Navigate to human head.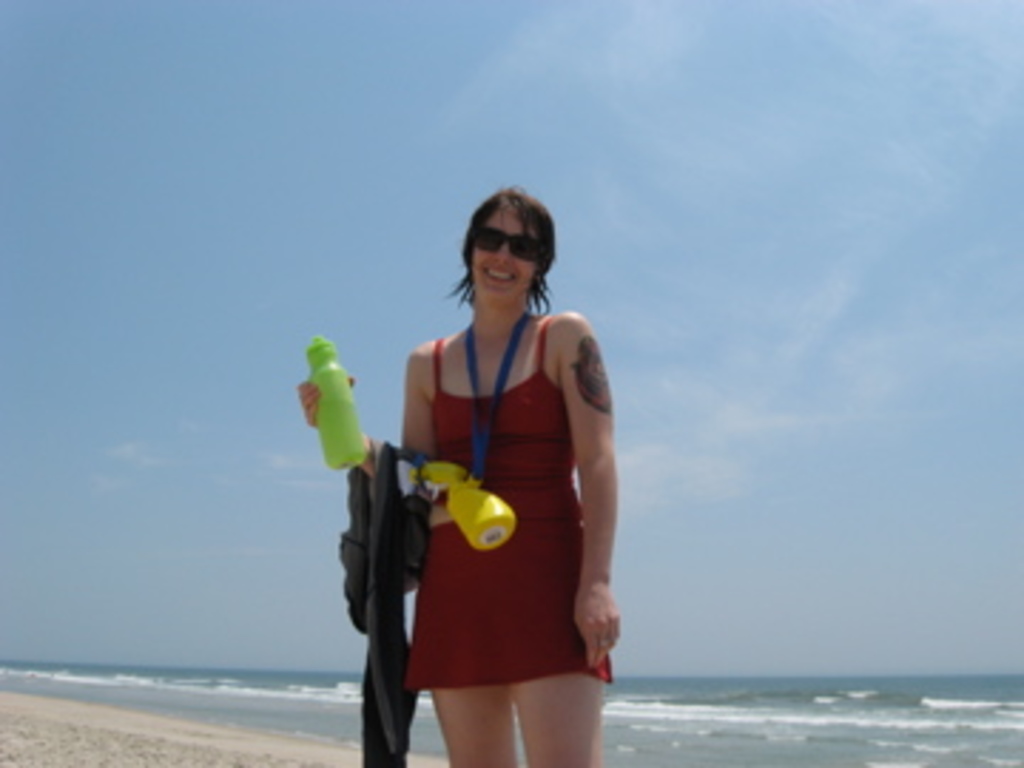
Navigation target: [452,182,555,304].
